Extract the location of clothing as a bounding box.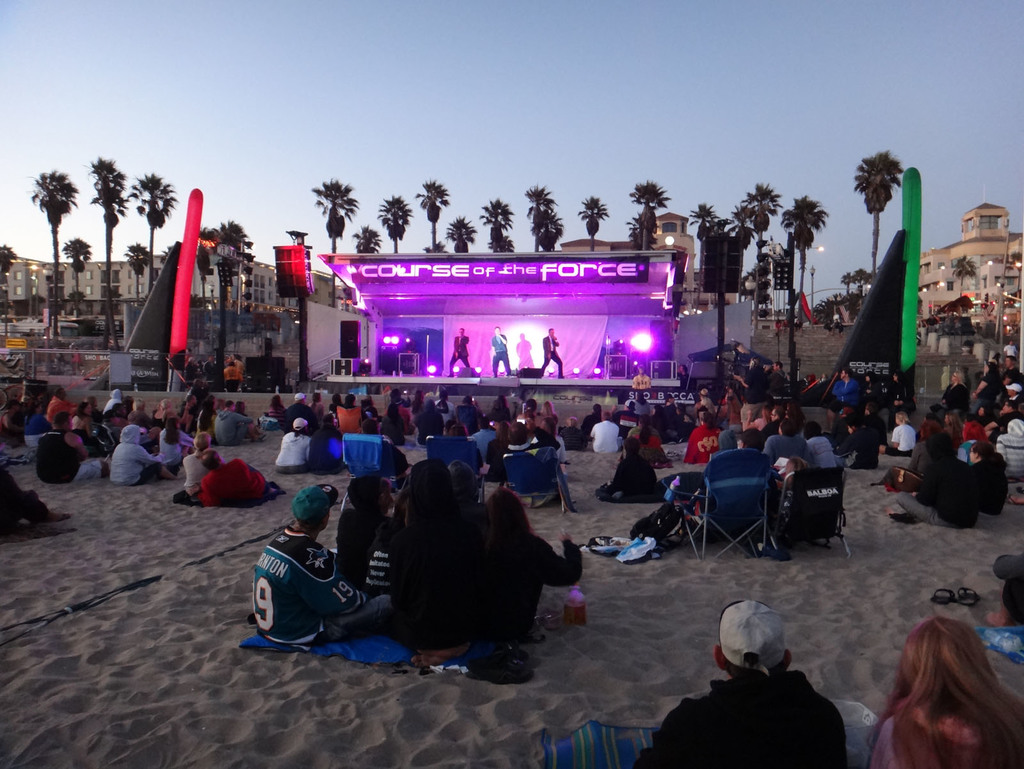
pyautogui.locateOnScreen(632, 663, 847, 768).
